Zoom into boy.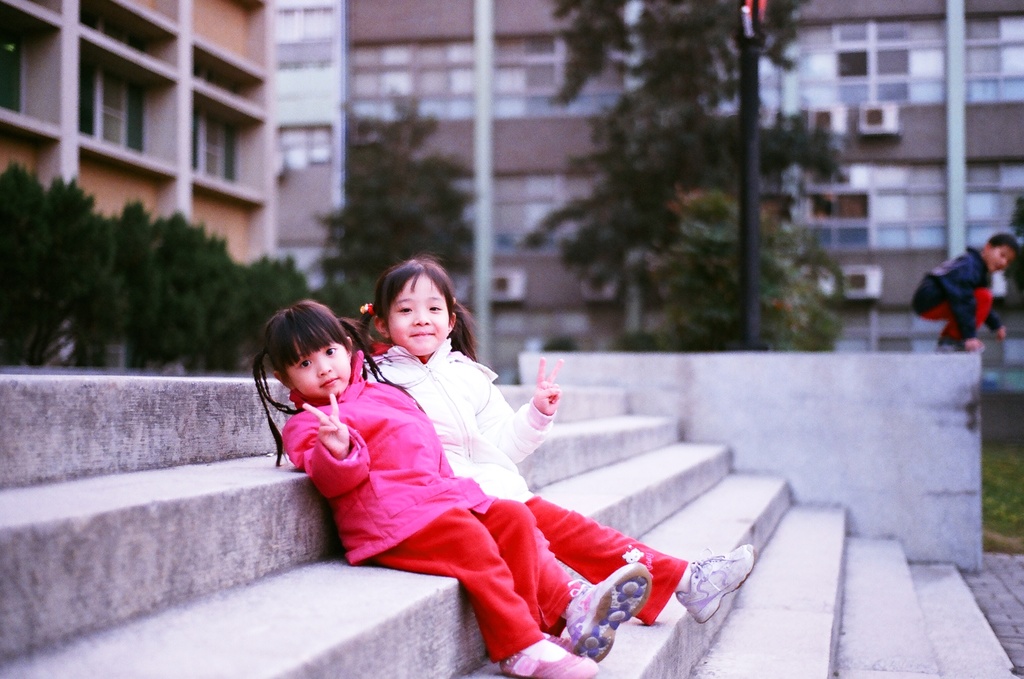
Zoom target: bbox(911, 232, 1018, 353).
